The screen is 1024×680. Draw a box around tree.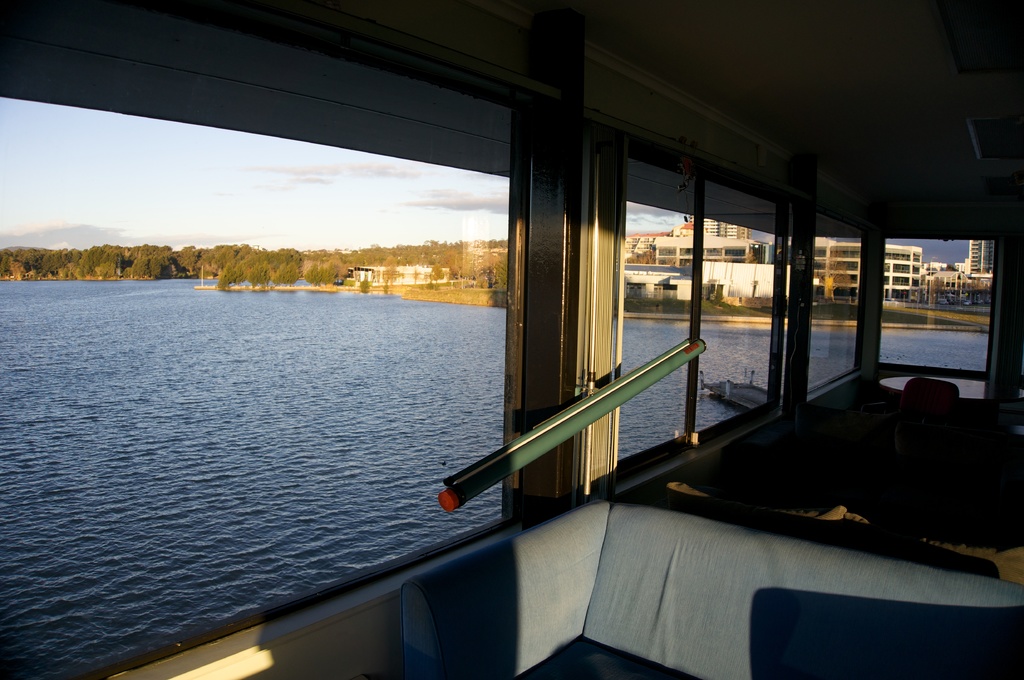
left=278, top=242, right=304, bottom=285.
